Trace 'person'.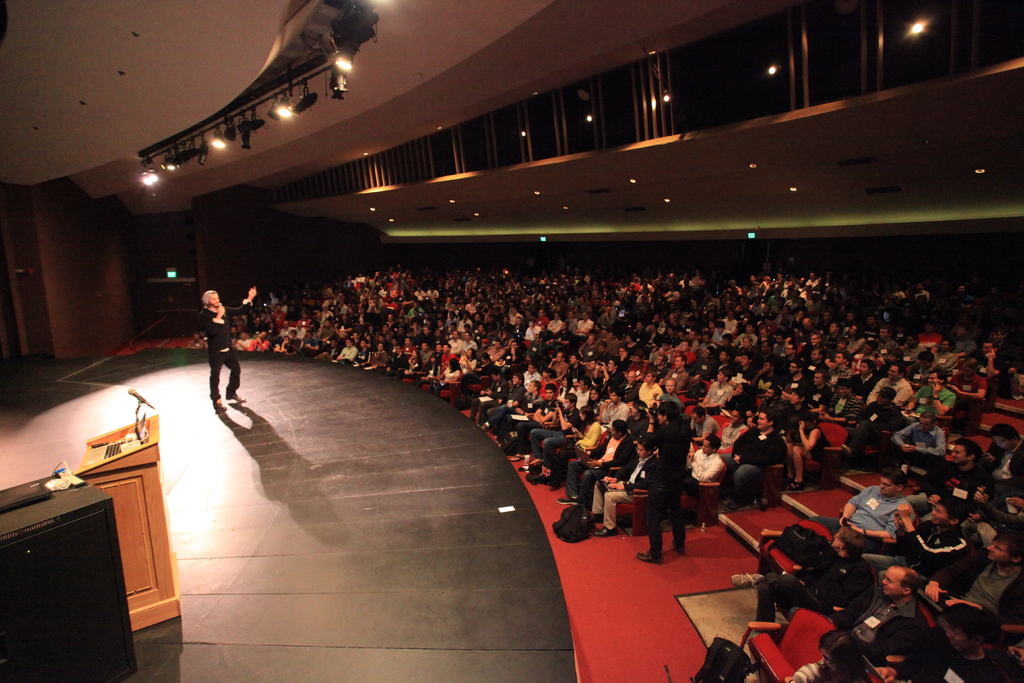
Traced to select_region(788, 632, 876, 682).
